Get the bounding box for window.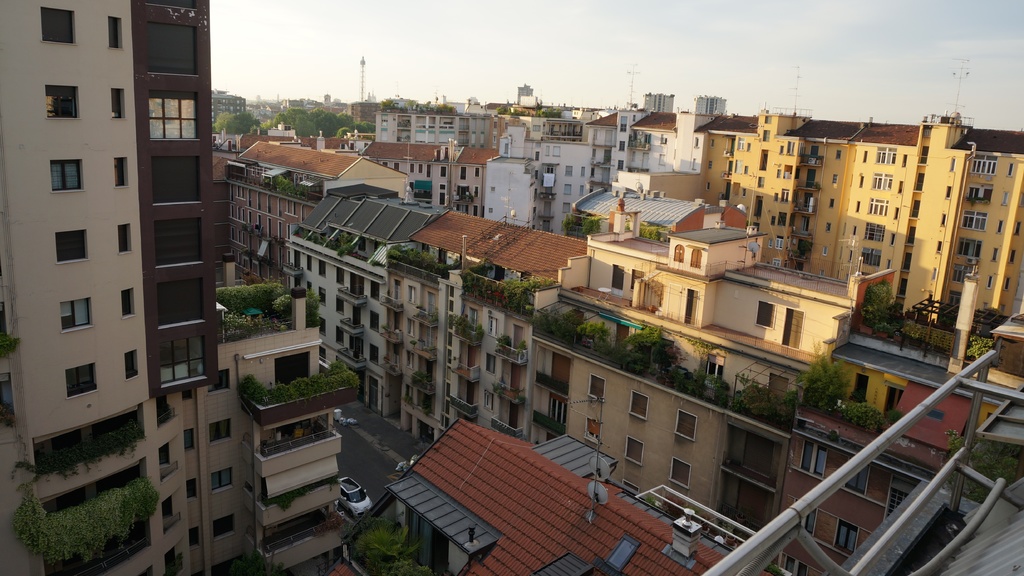
<box>565,165,573,176</box>.
